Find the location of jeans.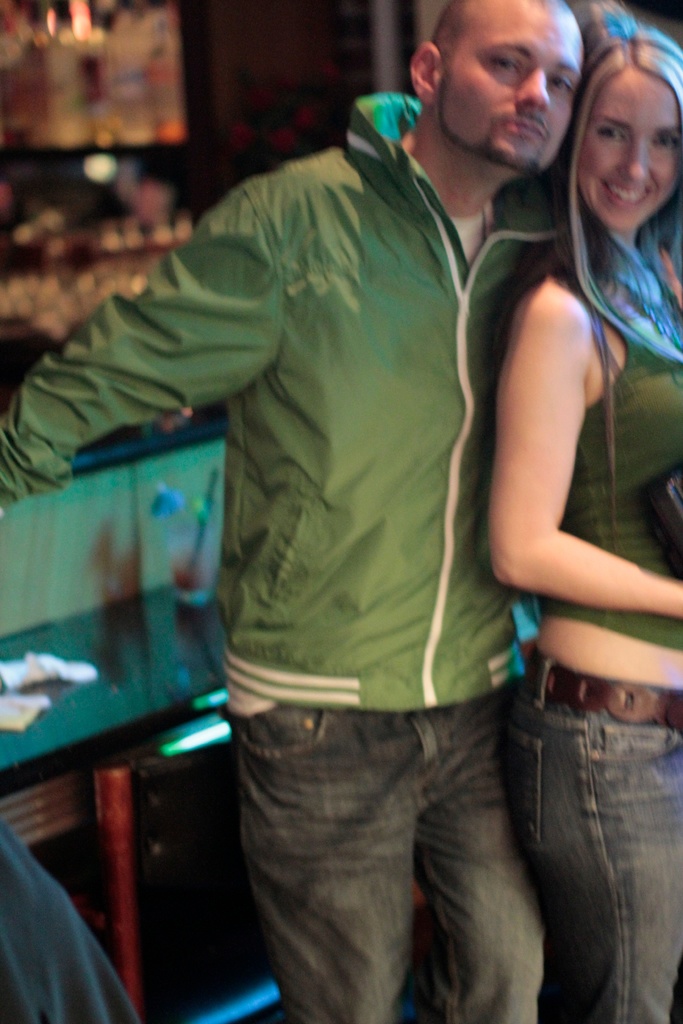
Location: [224, 660, 645, 1023].
